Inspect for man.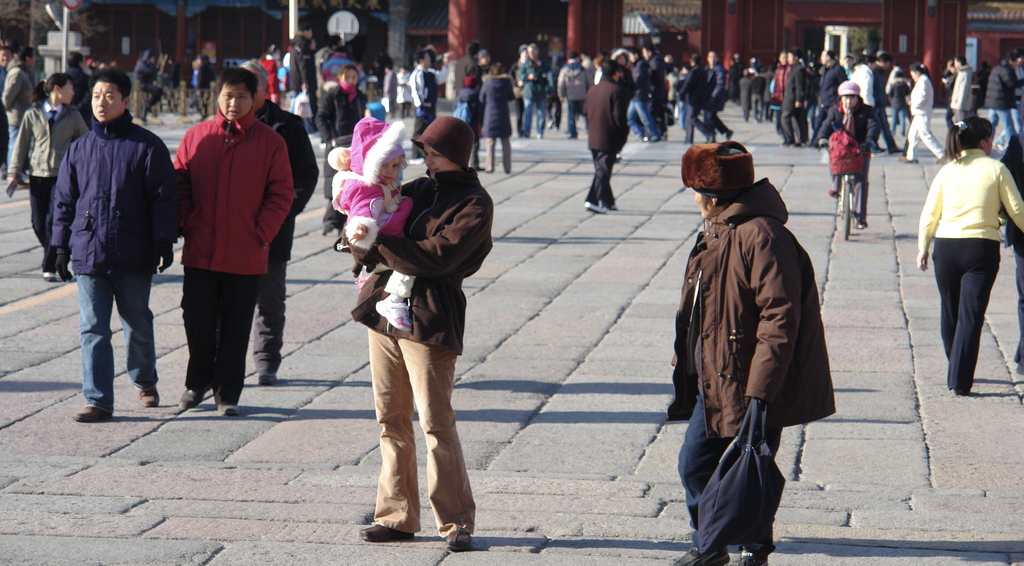
Inspection: l=646, t=44, r=669, b=135.
